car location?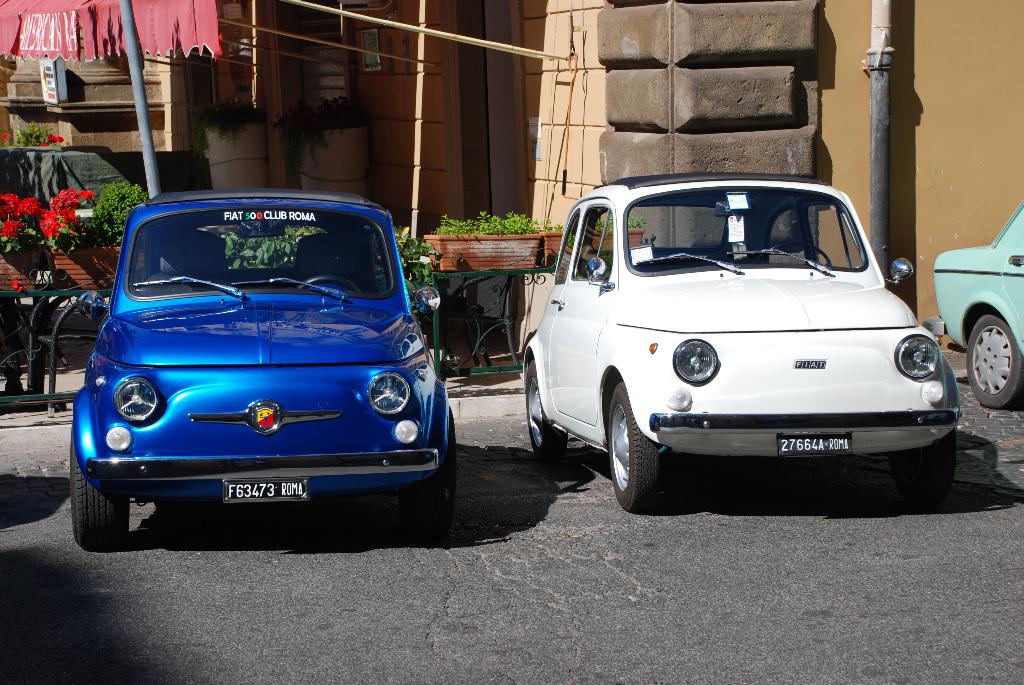
bbox(70, 188, 456, 546)
